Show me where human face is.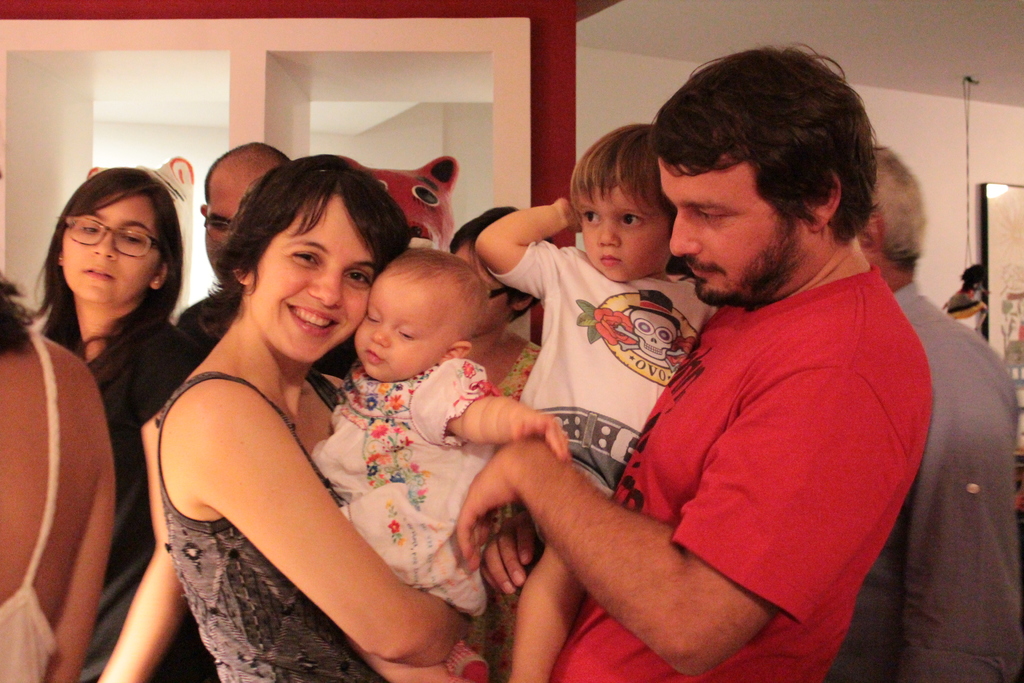
human face is at crop(575, 186, 670, 284).
